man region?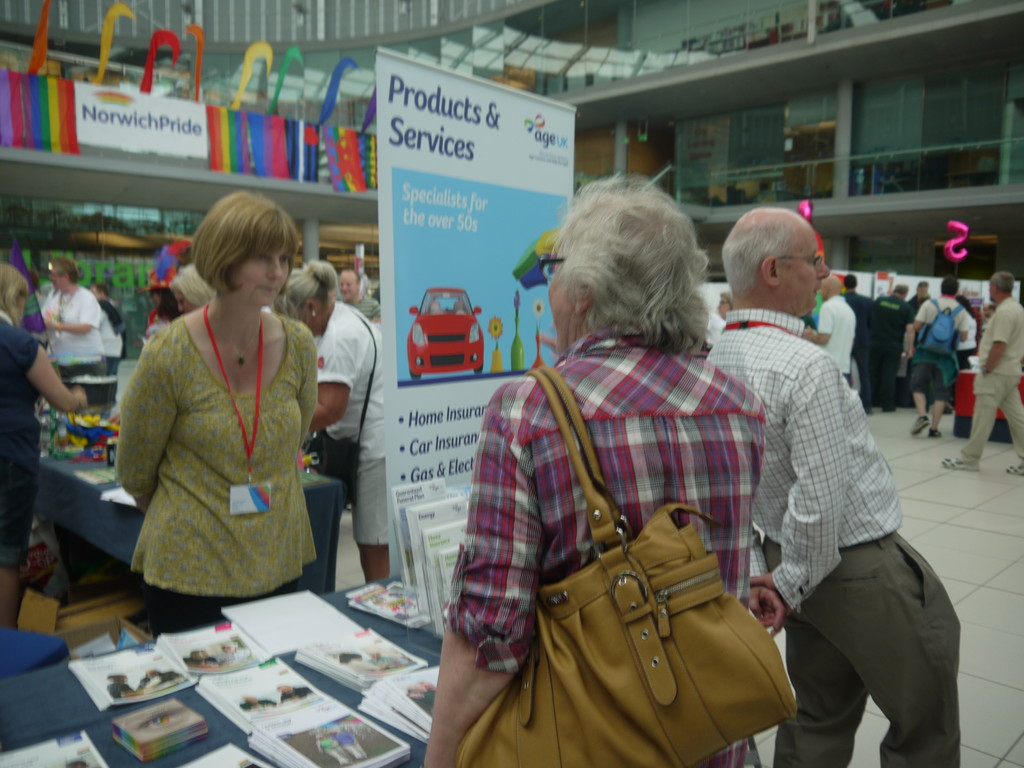
<bbox>709, 205, 970, 767</bbox>
